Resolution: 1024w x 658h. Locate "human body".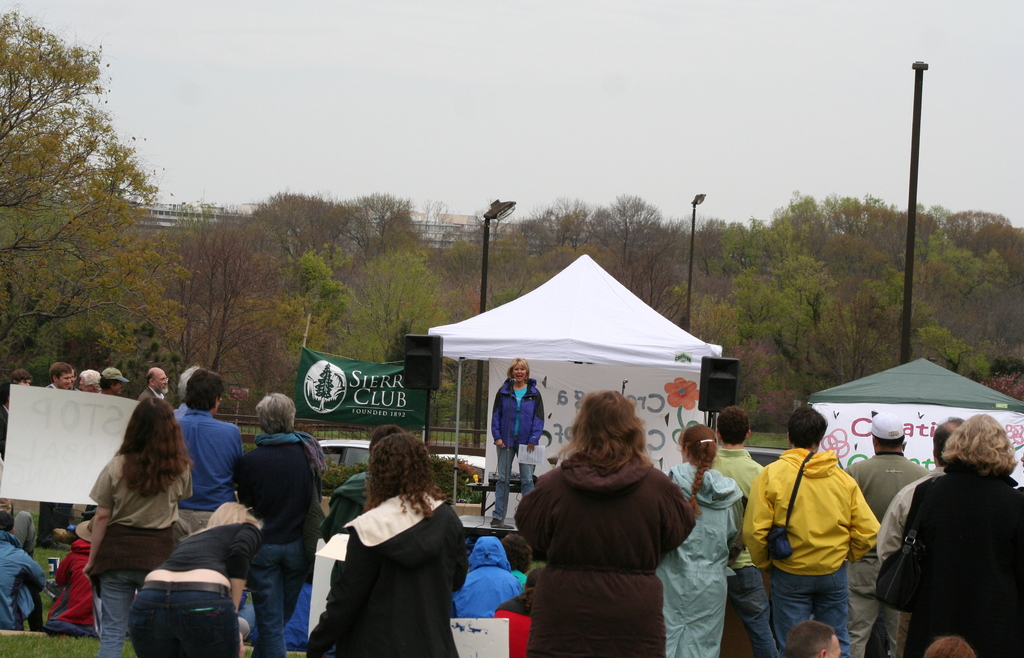
Rect(231, 433, 328, 657).
